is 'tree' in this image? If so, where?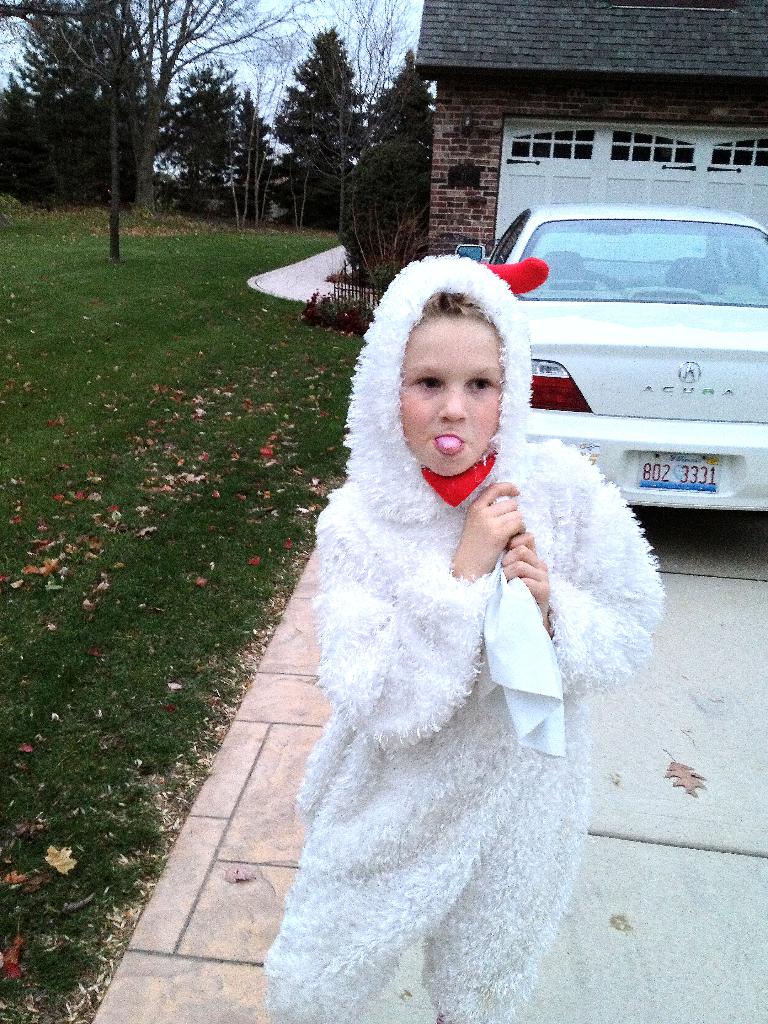
Yes, at BBox(367, 55, 422, 137).
